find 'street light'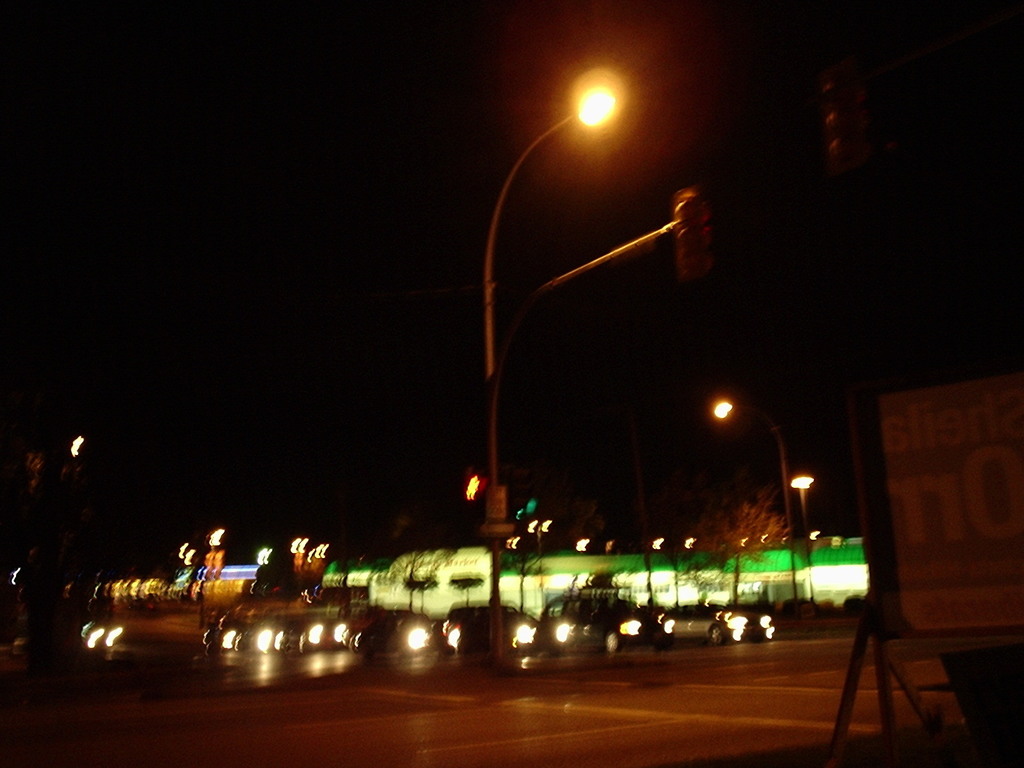
BBox(789, 472, 816, 600)
